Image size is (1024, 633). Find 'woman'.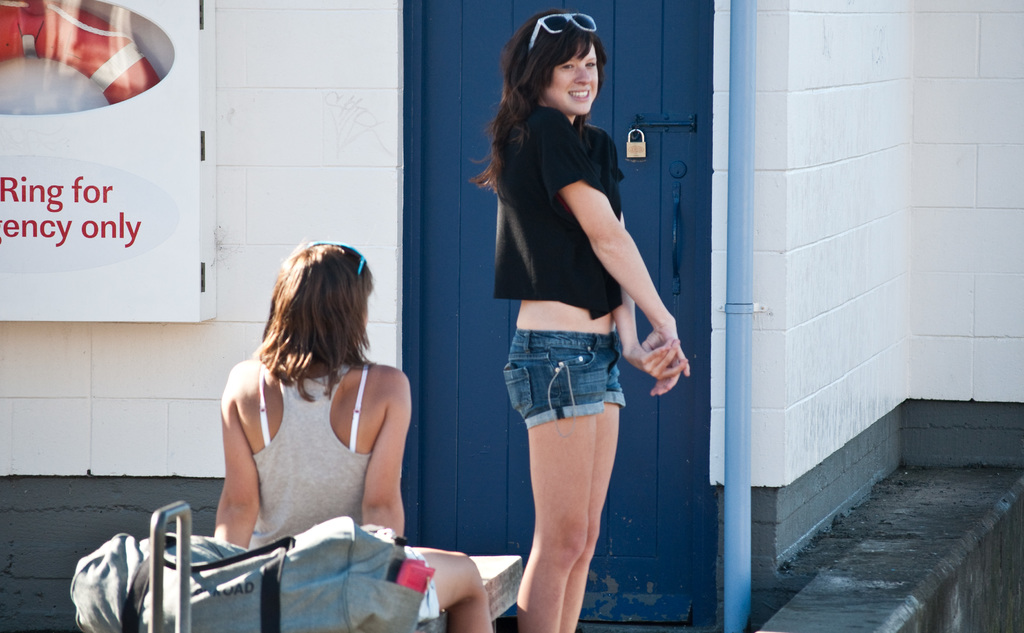
207/235/495/632.
